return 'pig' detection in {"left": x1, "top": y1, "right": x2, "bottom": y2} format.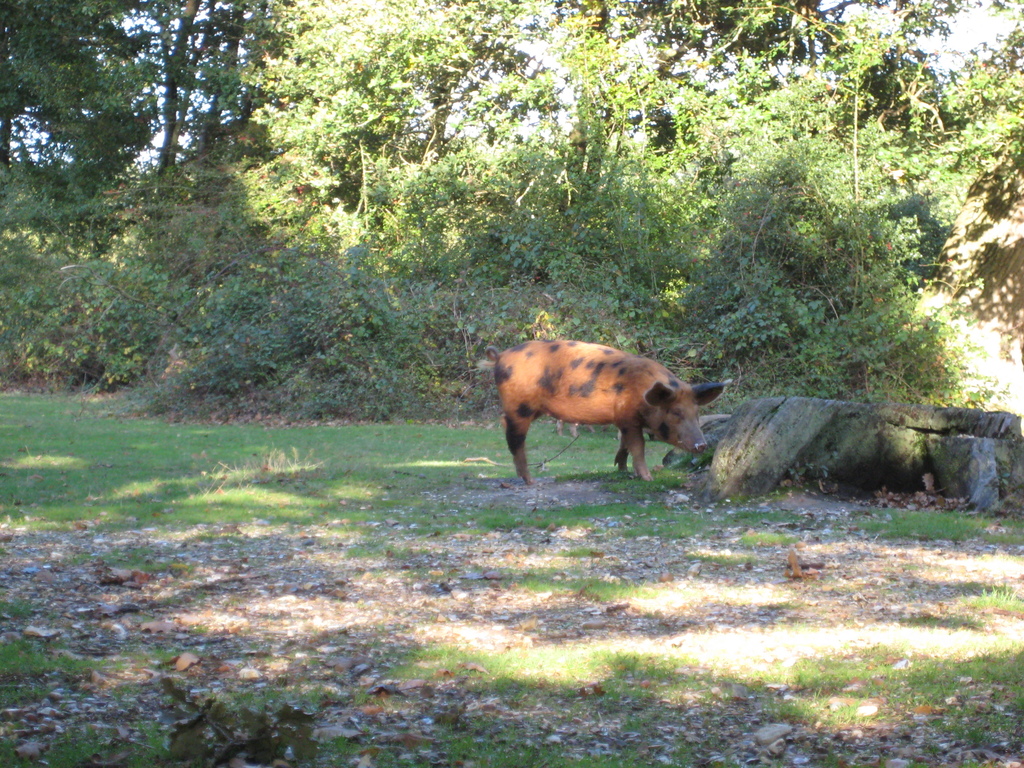
{"left": 486, "top": 333, "right": 726, "bottom": 488}.
